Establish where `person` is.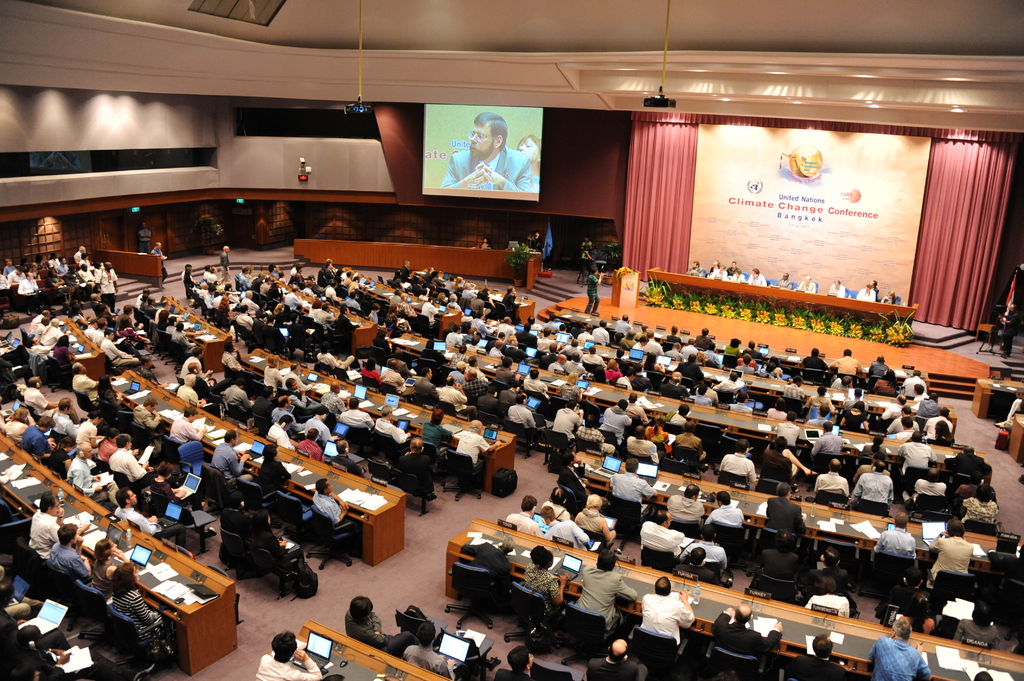
Established at 623, 430, 663, 463.
